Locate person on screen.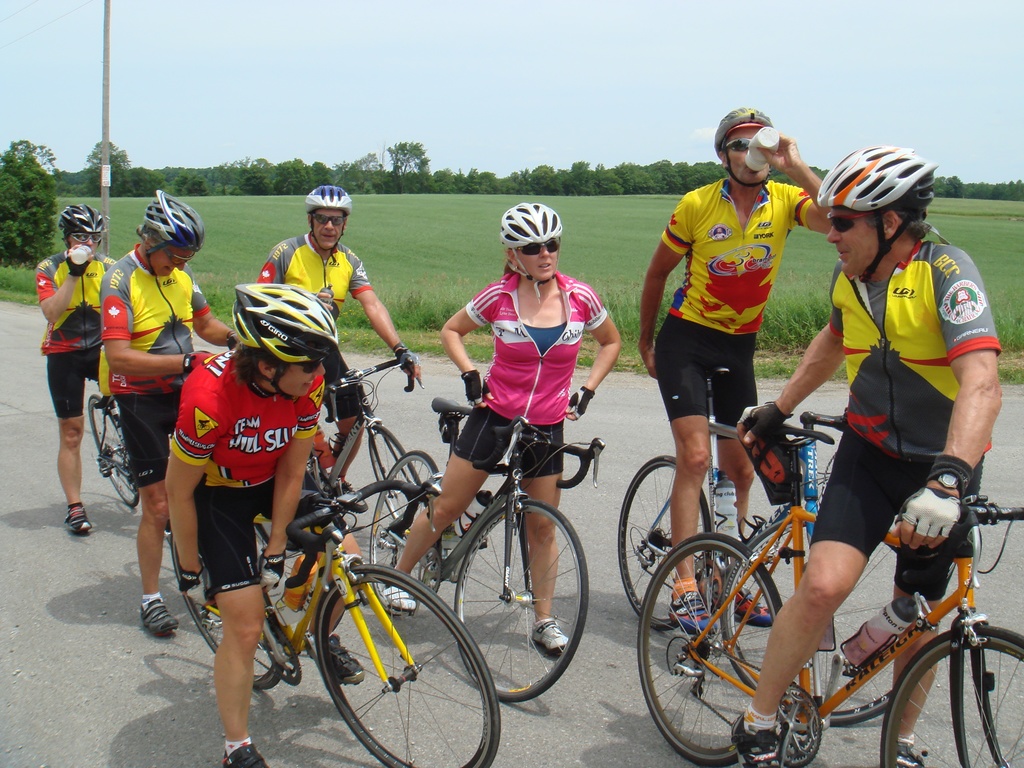
On screen at box=[623, 100, 840, 641].
